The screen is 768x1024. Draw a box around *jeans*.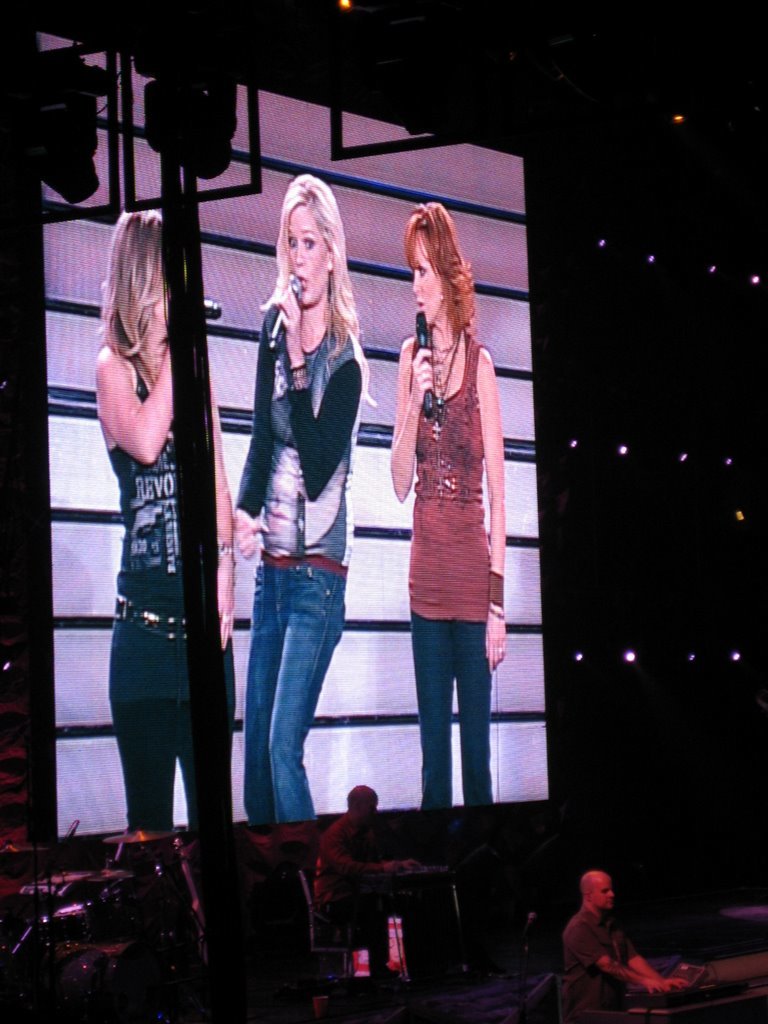
<box>235,544,356,827</box>.
